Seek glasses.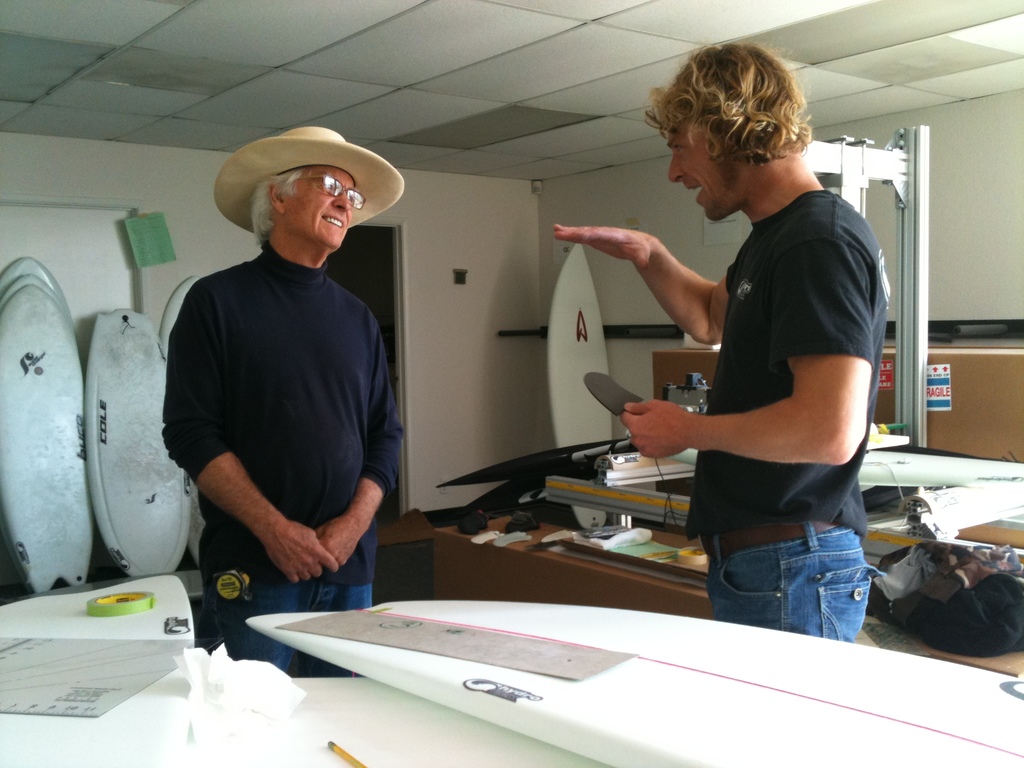
left=285, top=174, right=367, bottom=214.
